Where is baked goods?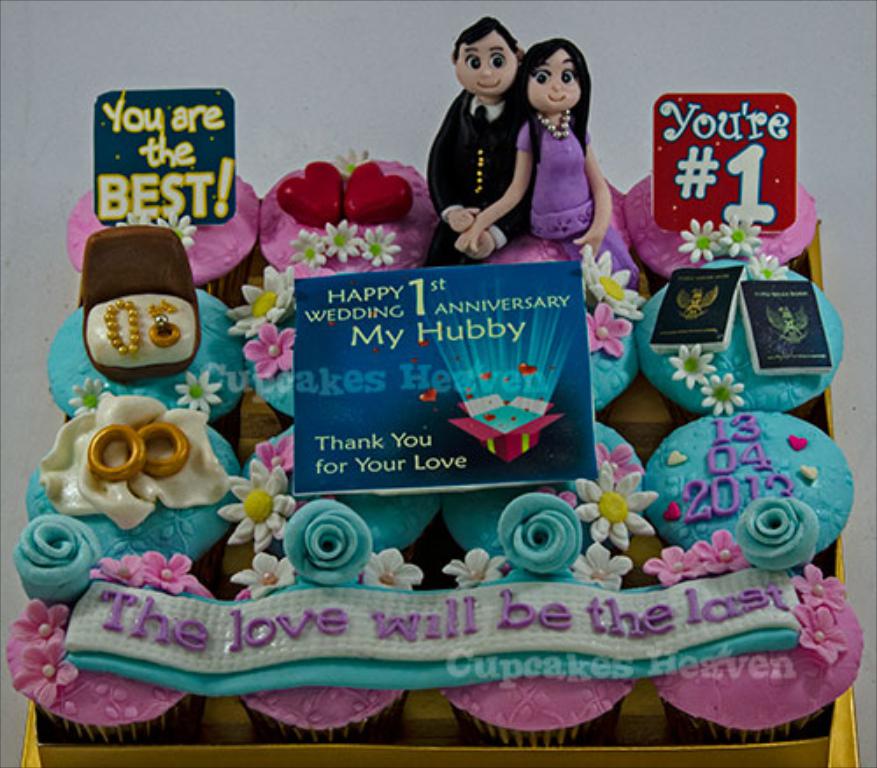
box=[11, 566, 219, 750].
